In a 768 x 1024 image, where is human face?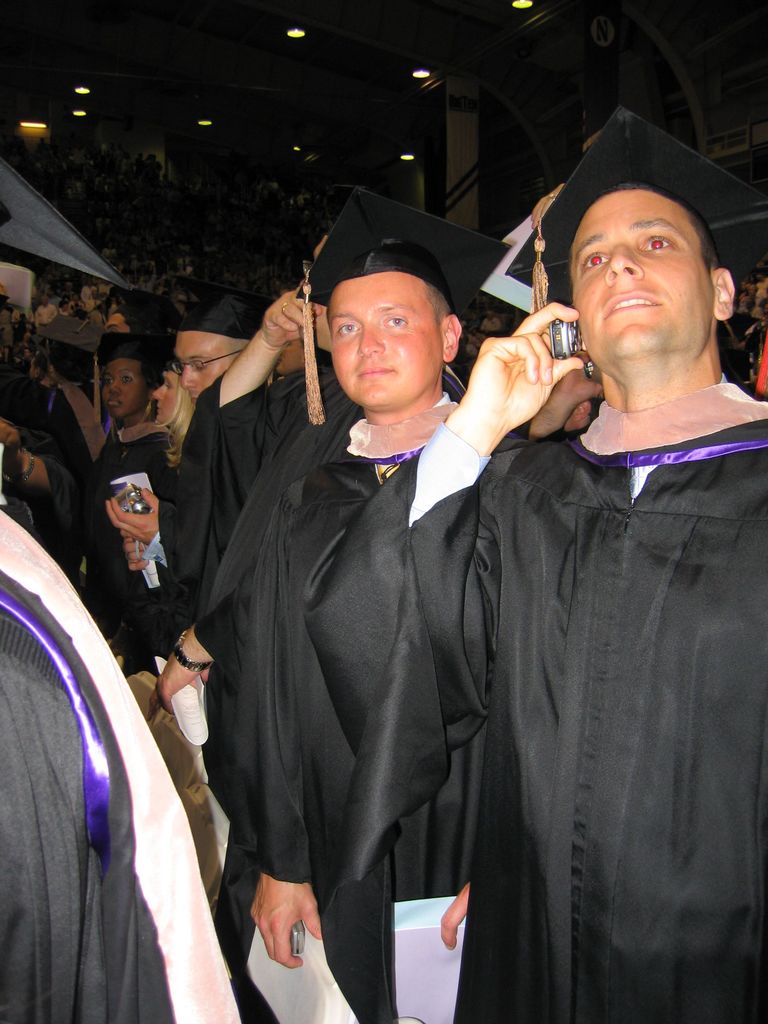
detection(326, 274, 449, 407).
